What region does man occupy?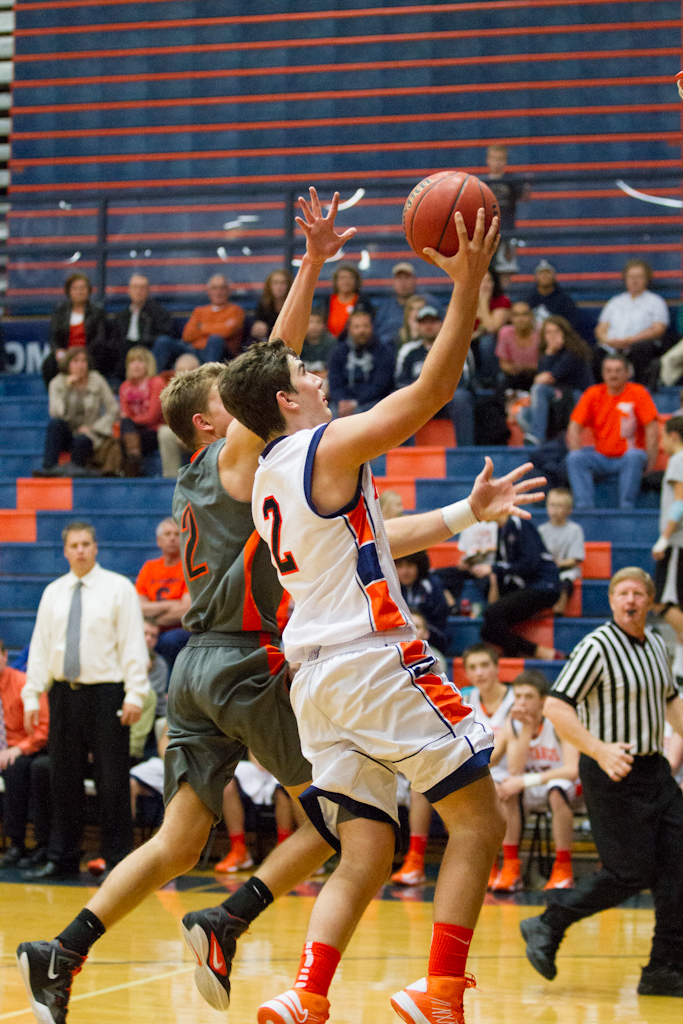
<box>453,645,524,906</box>.
